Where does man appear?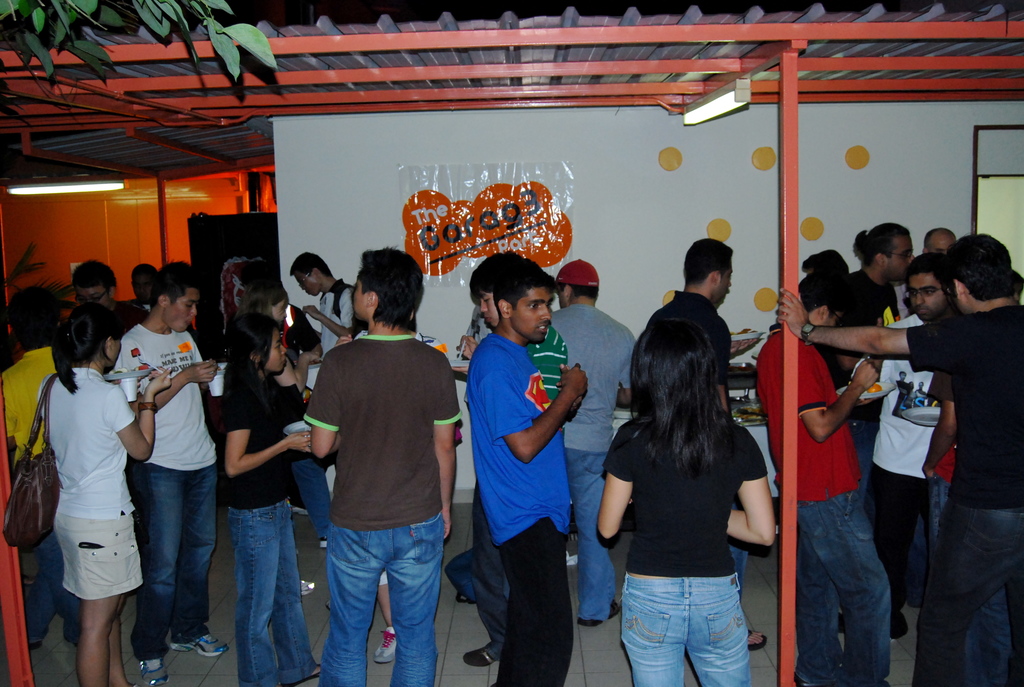
Appears at locate(106, 265, 240, 680).
